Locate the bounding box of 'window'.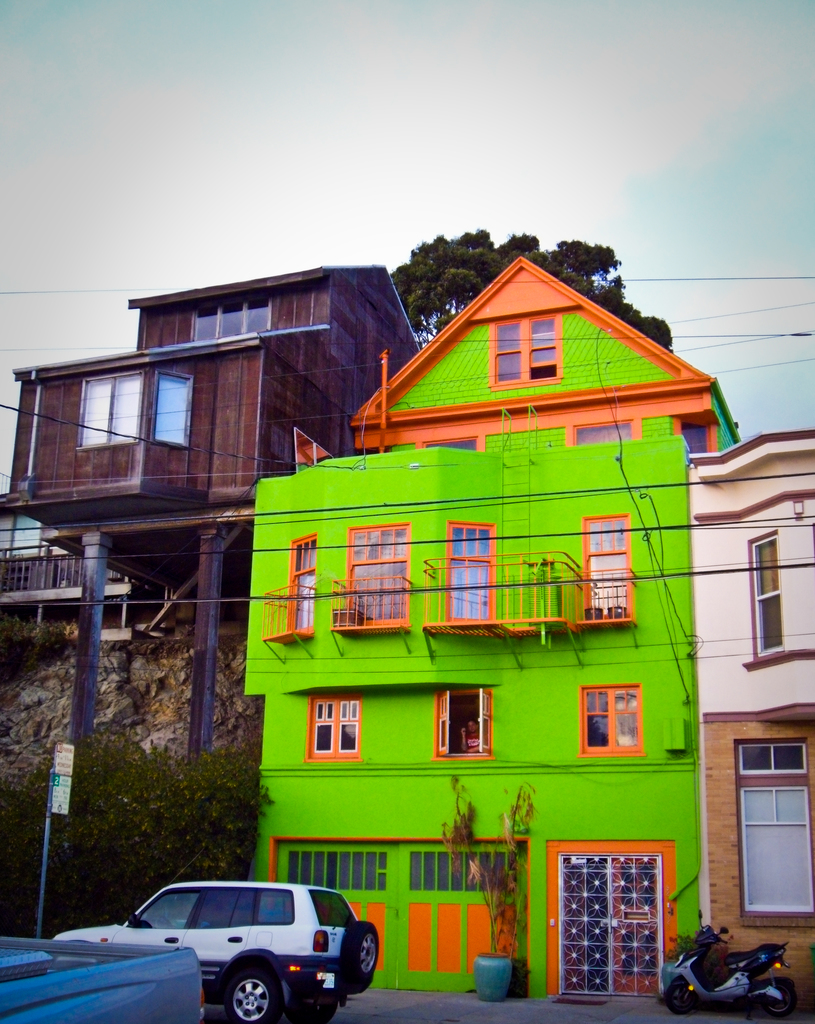
Bounding box: select_region(77, 371, 143, 446).
